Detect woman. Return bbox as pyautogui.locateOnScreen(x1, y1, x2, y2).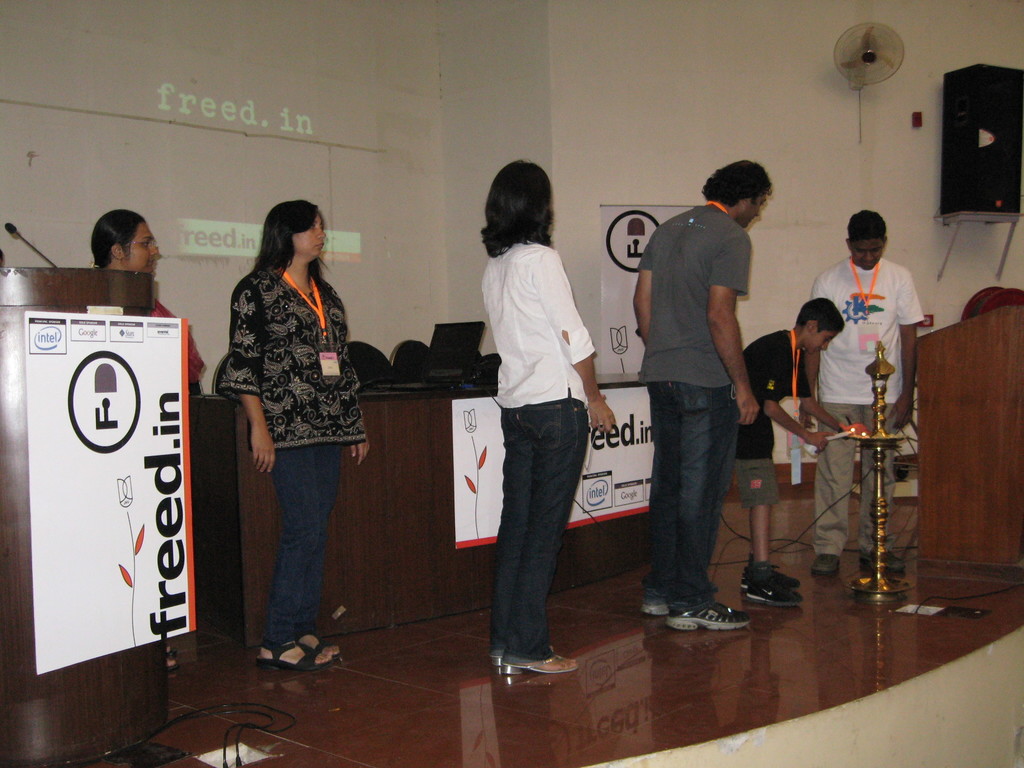
pyautogui.locateOnScreen(222, 198, 372, 676).
